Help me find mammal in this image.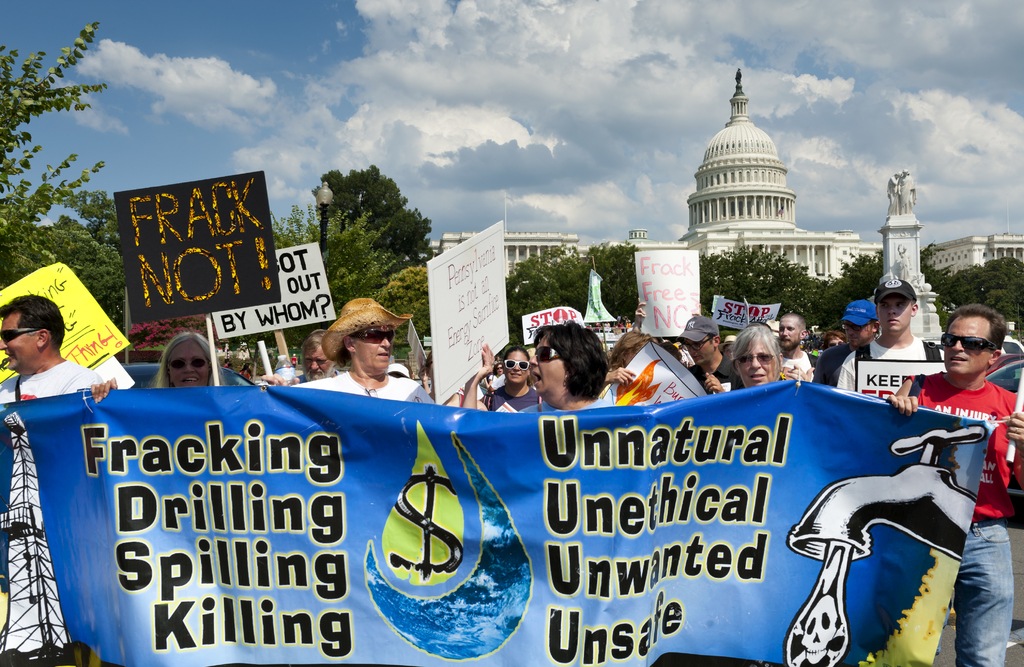
Found it: 804:328:815:357.
